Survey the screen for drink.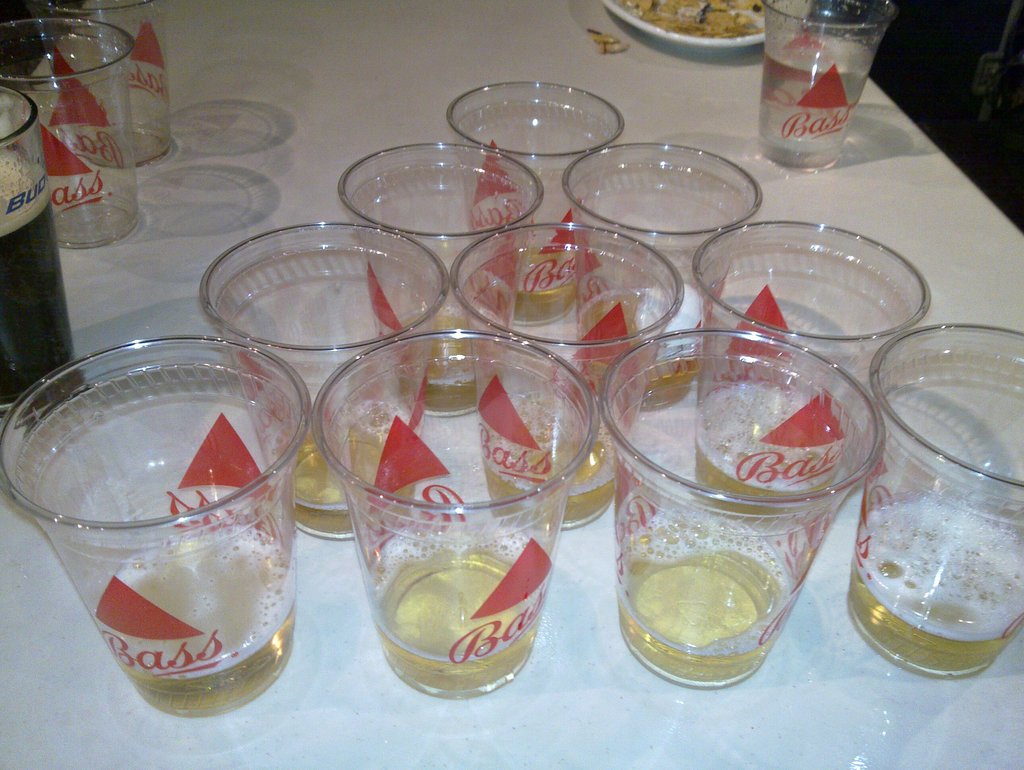
Survey found: 389 523 546 694.
